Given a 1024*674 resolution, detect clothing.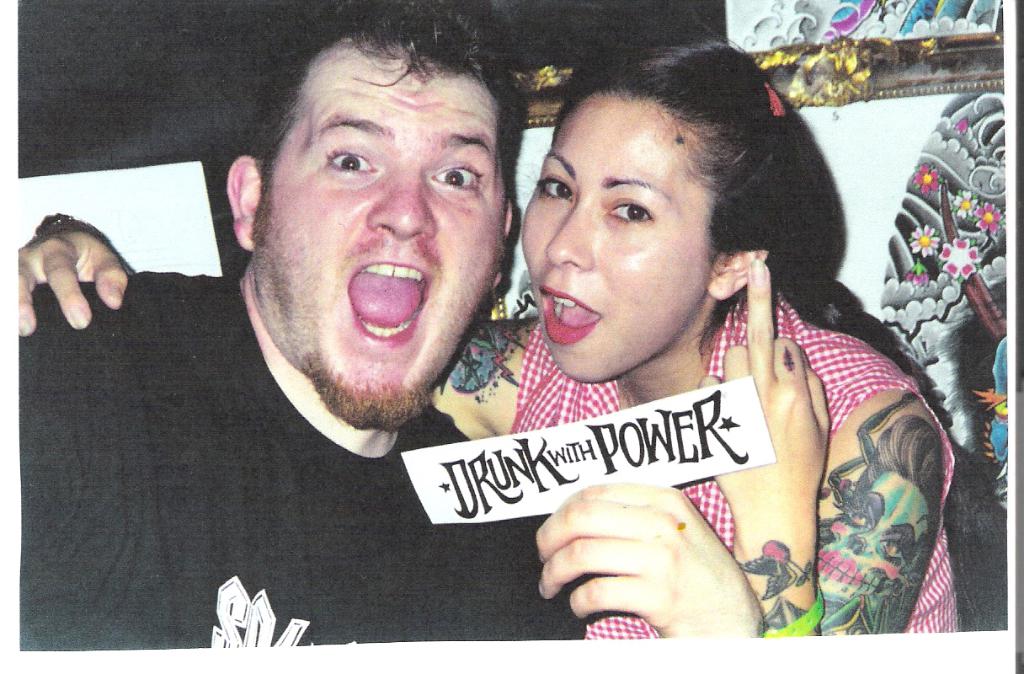
{"x1": 17, "y1": 270, "x2": 584, "y2": 652}.
